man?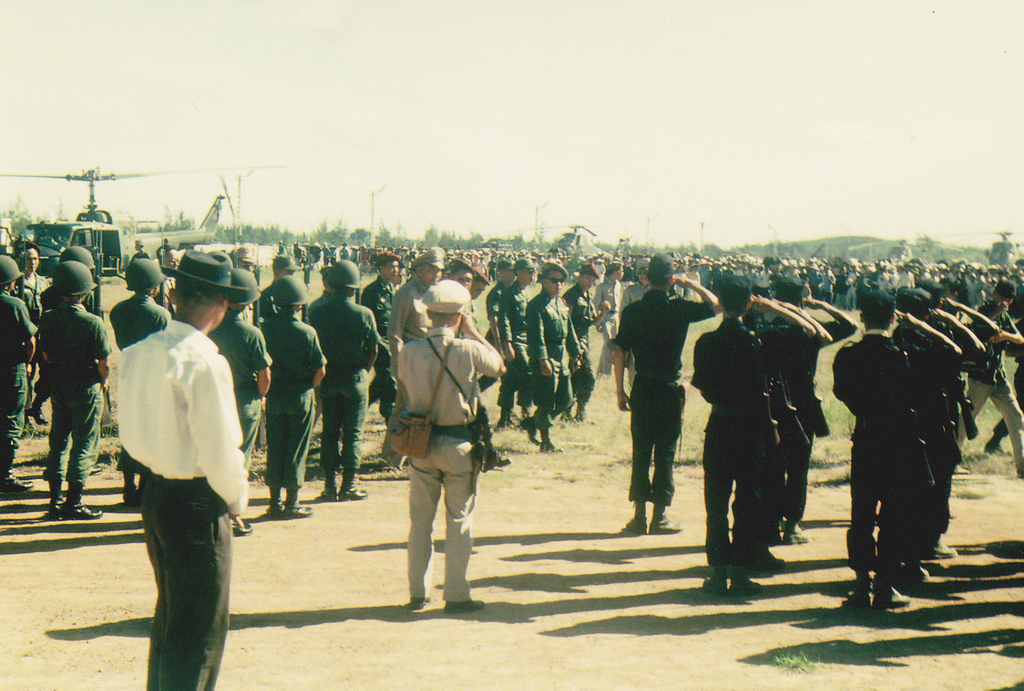
<region>396, 277, 509, 608</region>
